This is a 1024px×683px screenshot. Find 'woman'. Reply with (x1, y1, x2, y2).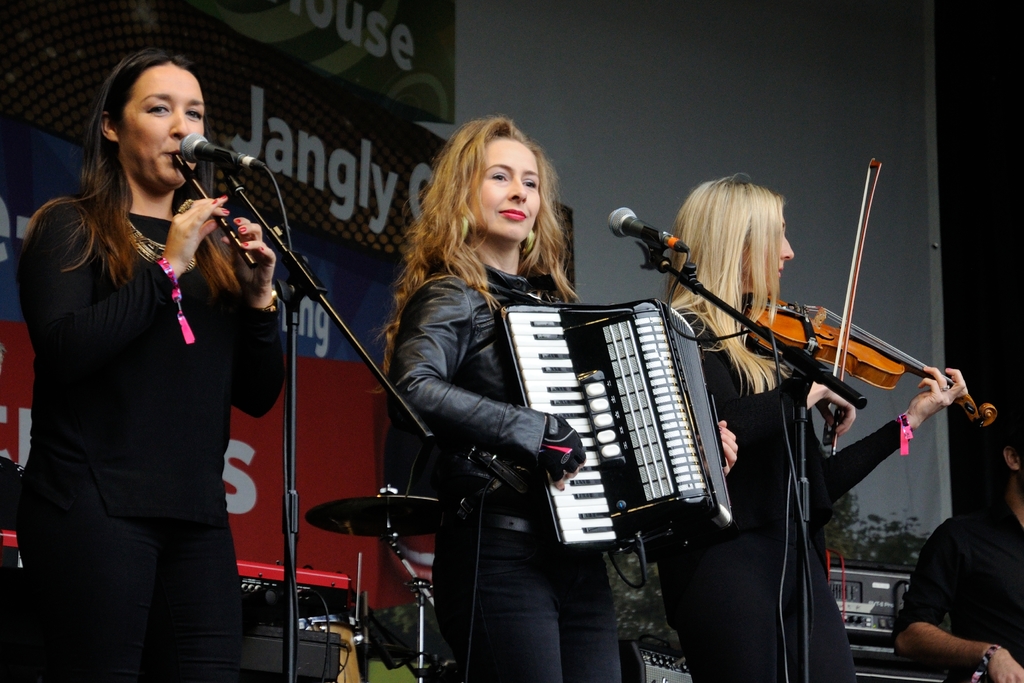
(654, 168, 969, 682).
